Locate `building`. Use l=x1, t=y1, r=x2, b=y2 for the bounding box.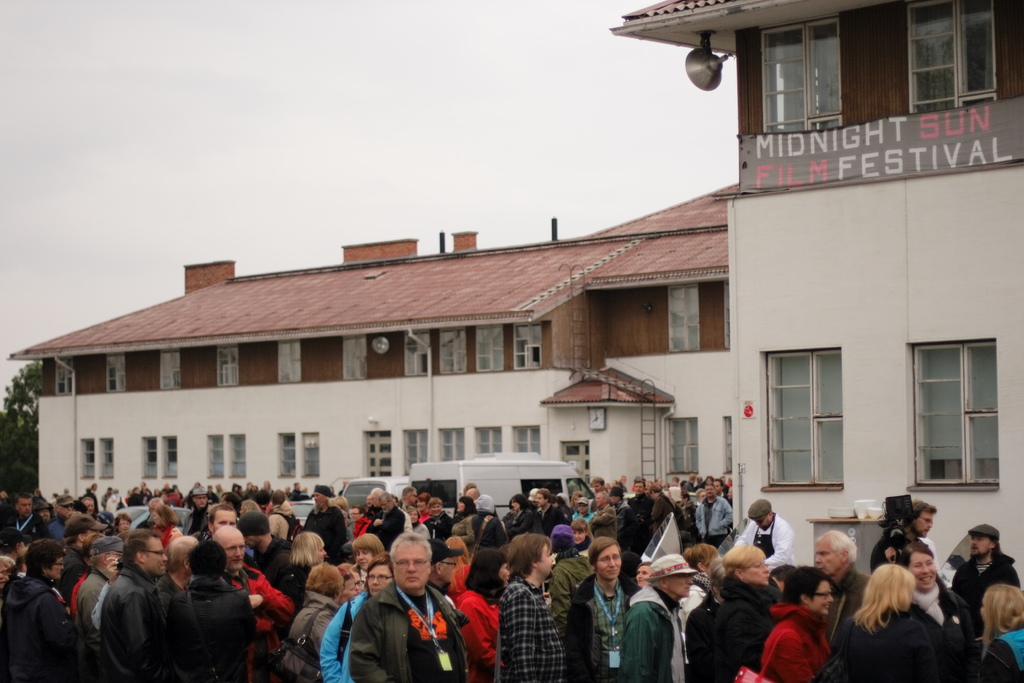
l=6, t=0, r=1023, b=597.
